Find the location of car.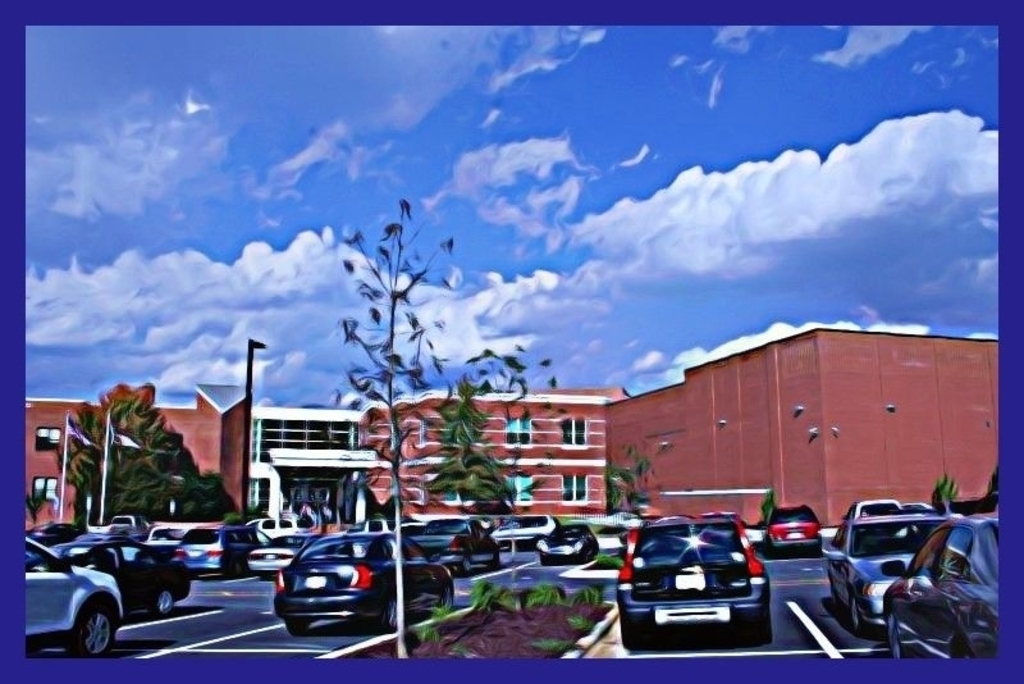
Location: l=906, t=503, r=934, b=510.
